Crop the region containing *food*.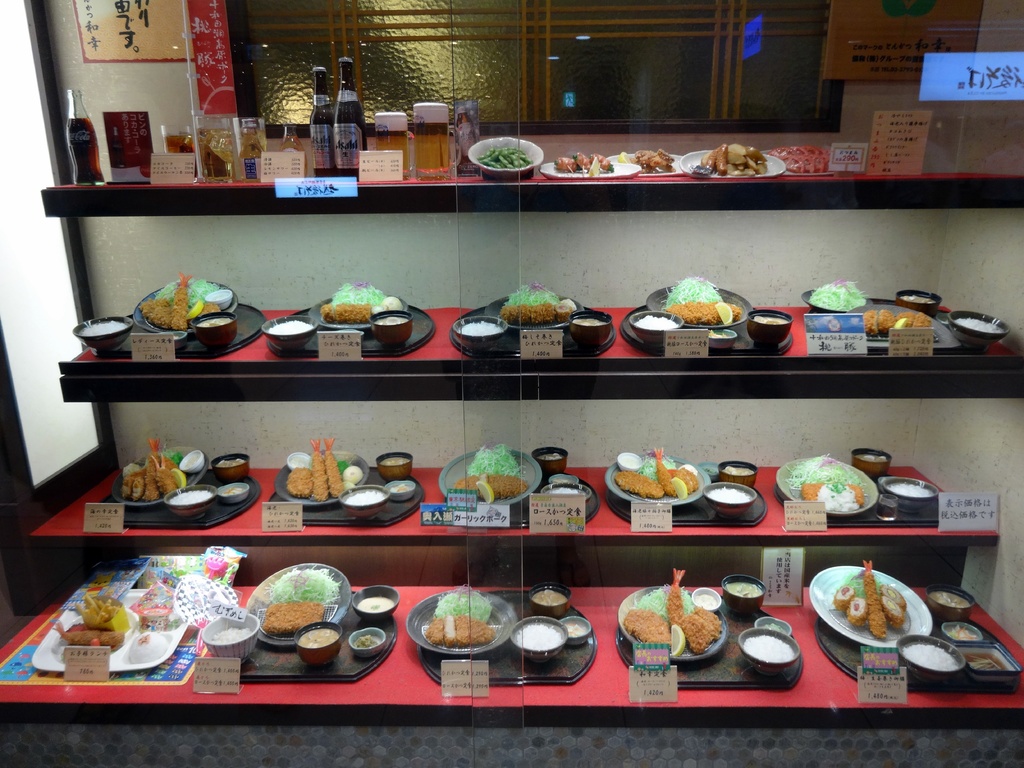
Crop region: Rect(554, 156, 579, 173).
